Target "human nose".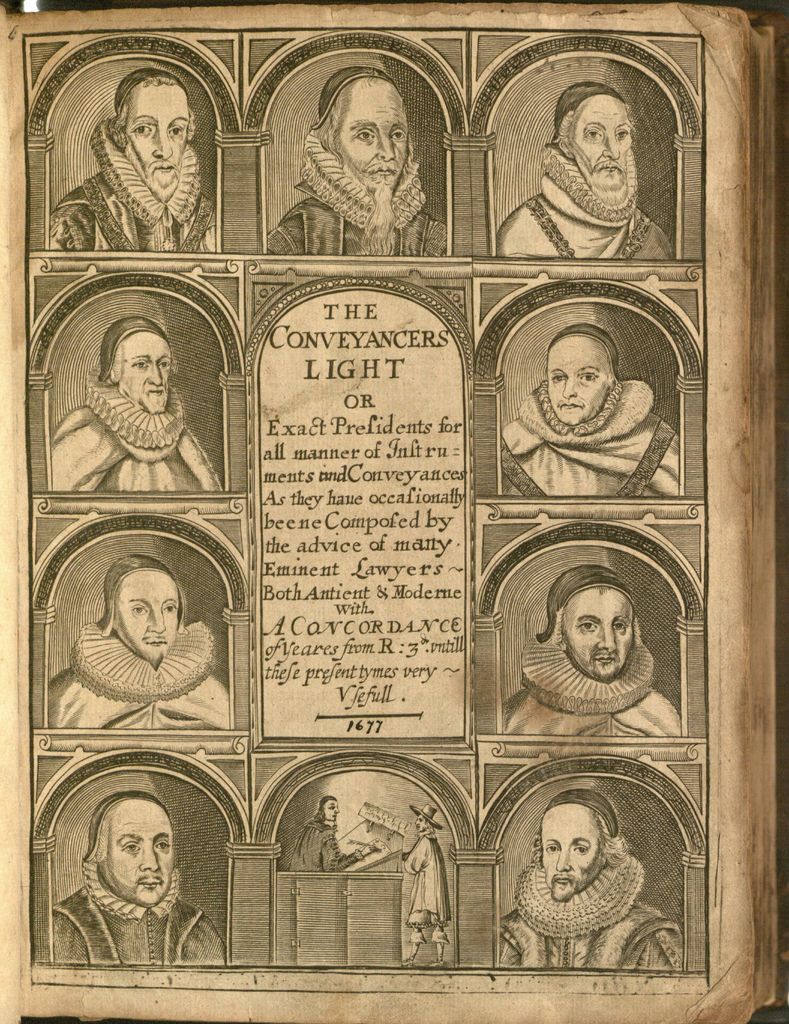
Target region: [x1=374, y1=137, x2=399, y2=165].
